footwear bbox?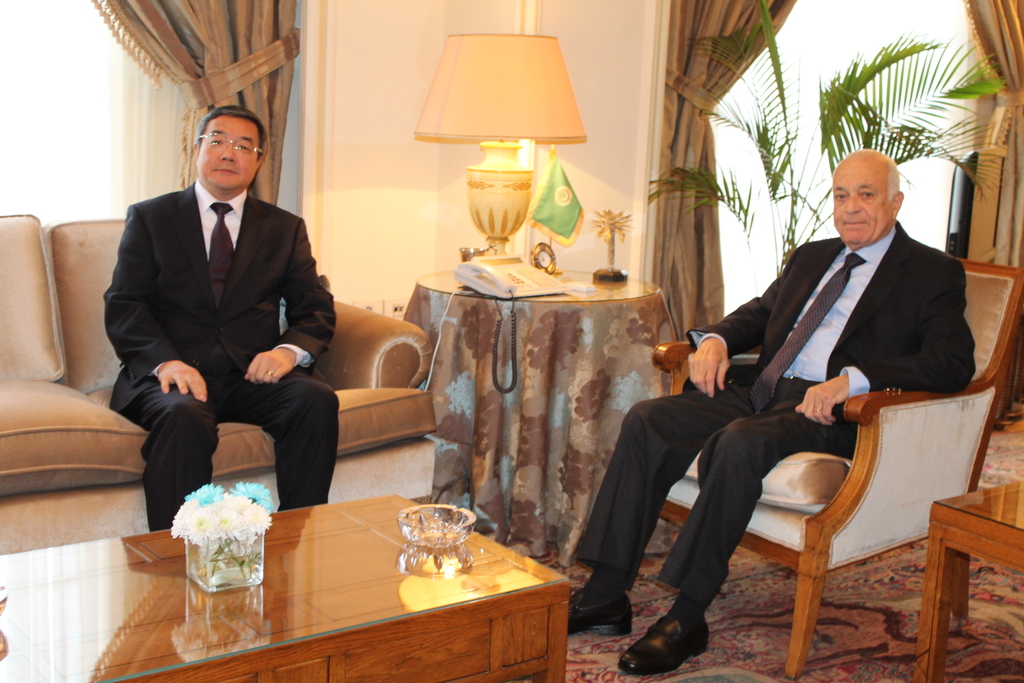
(571,593,634,638)
